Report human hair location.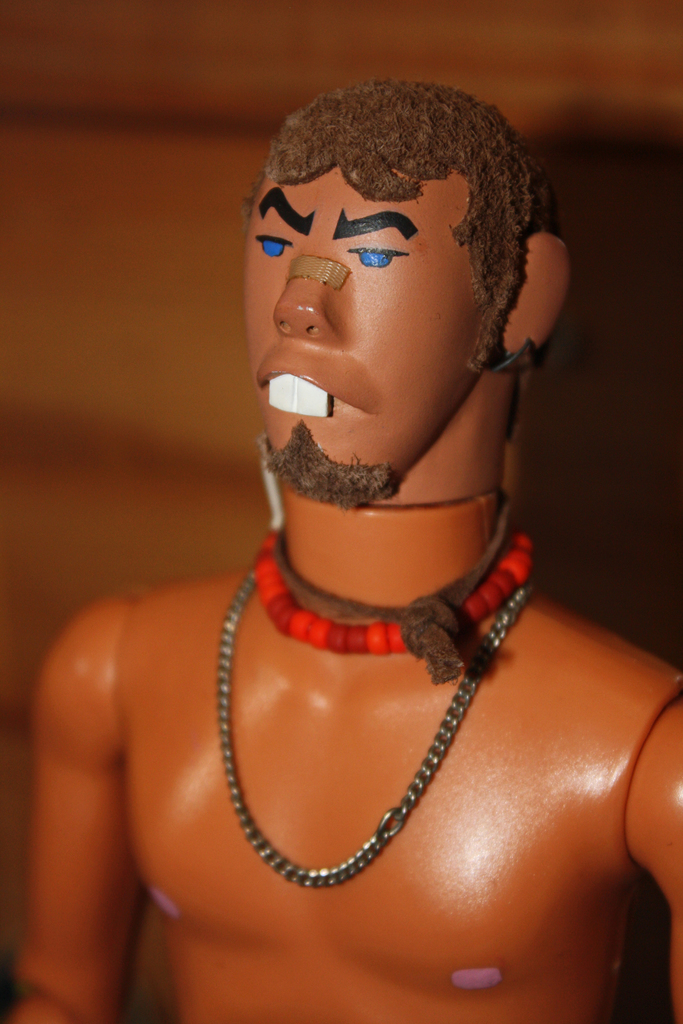
Report: [260, 96, 538, 300].
